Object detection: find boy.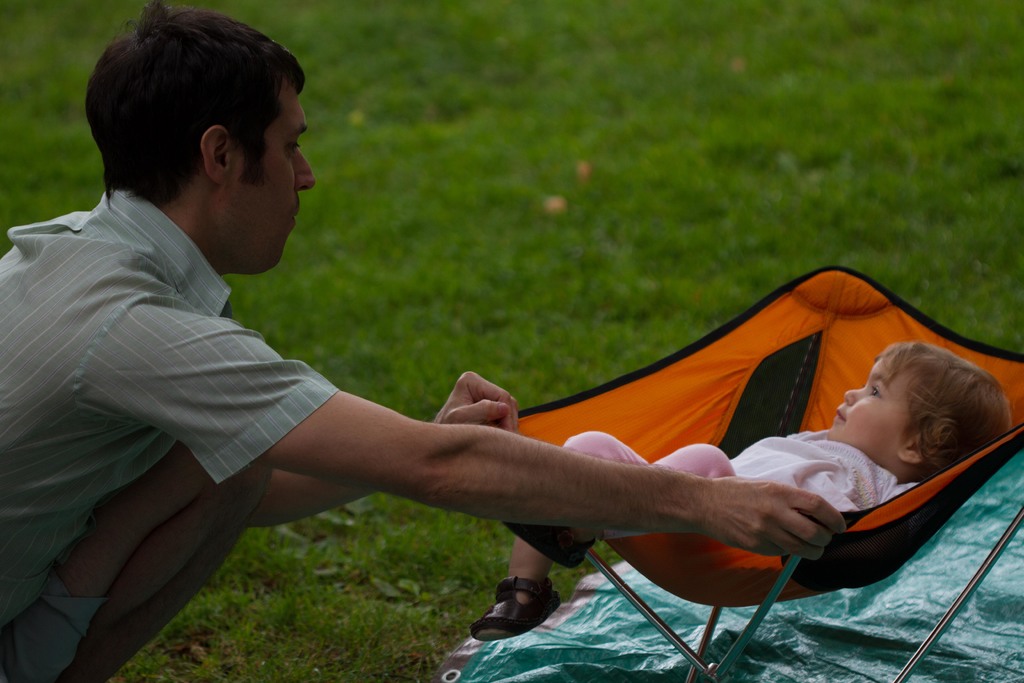
bbox=[470, 342, 1012, 643].
